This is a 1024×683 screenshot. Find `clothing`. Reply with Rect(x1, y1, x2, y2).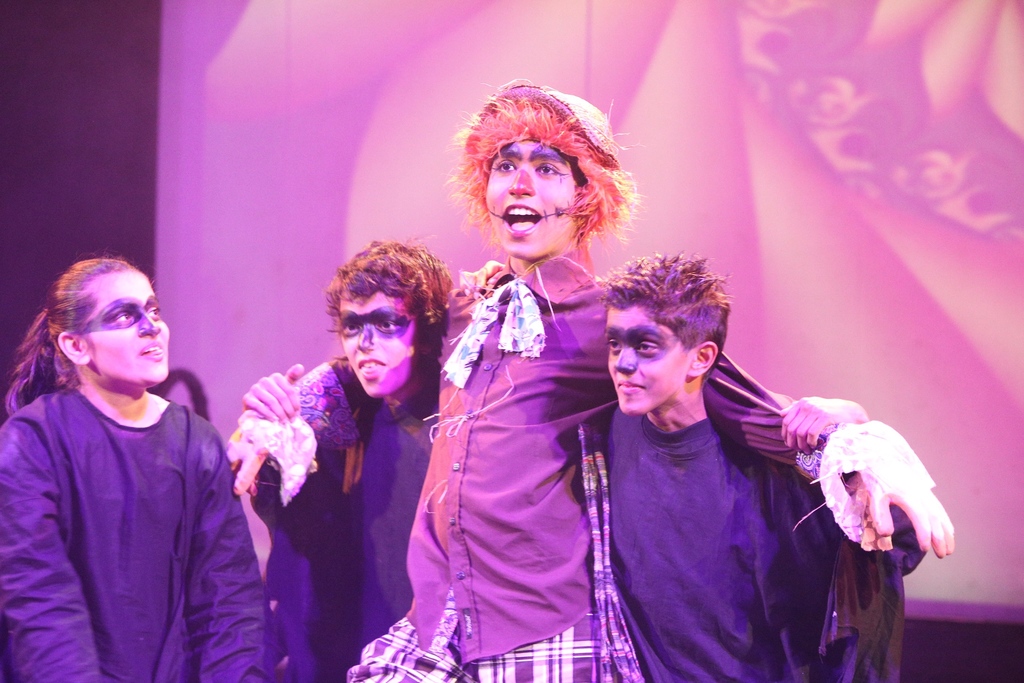
Rect(595, 375, 908, 682).
